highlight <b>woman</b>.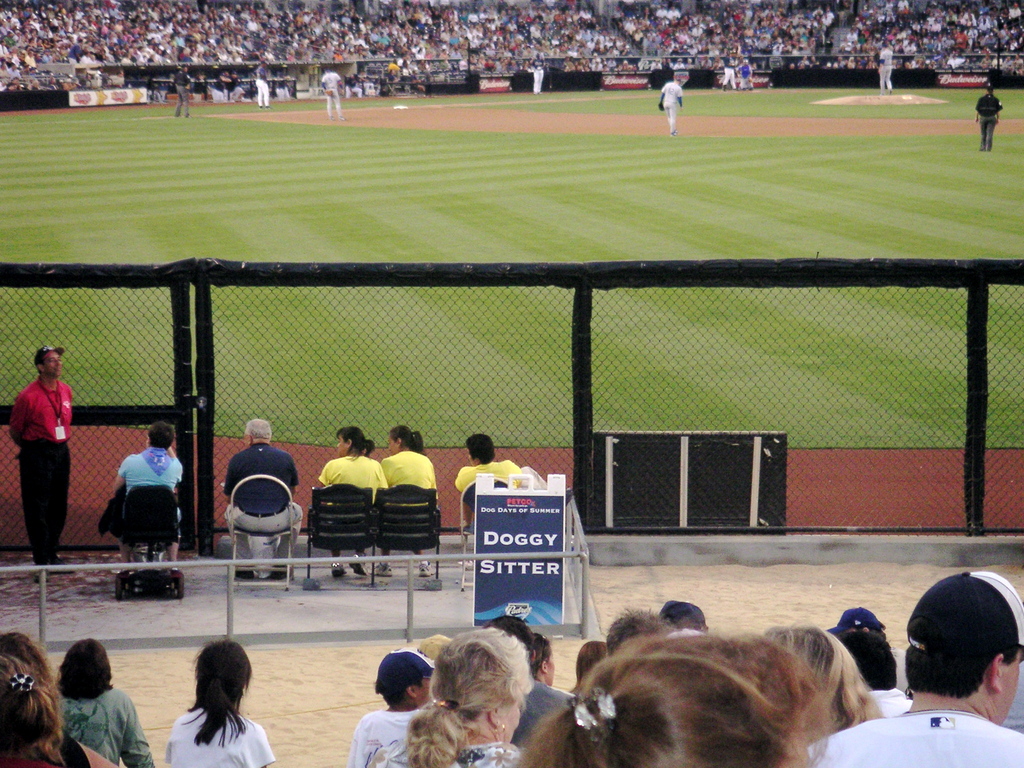
Highlighted region: bbox=[55, 636, 152, 767].
